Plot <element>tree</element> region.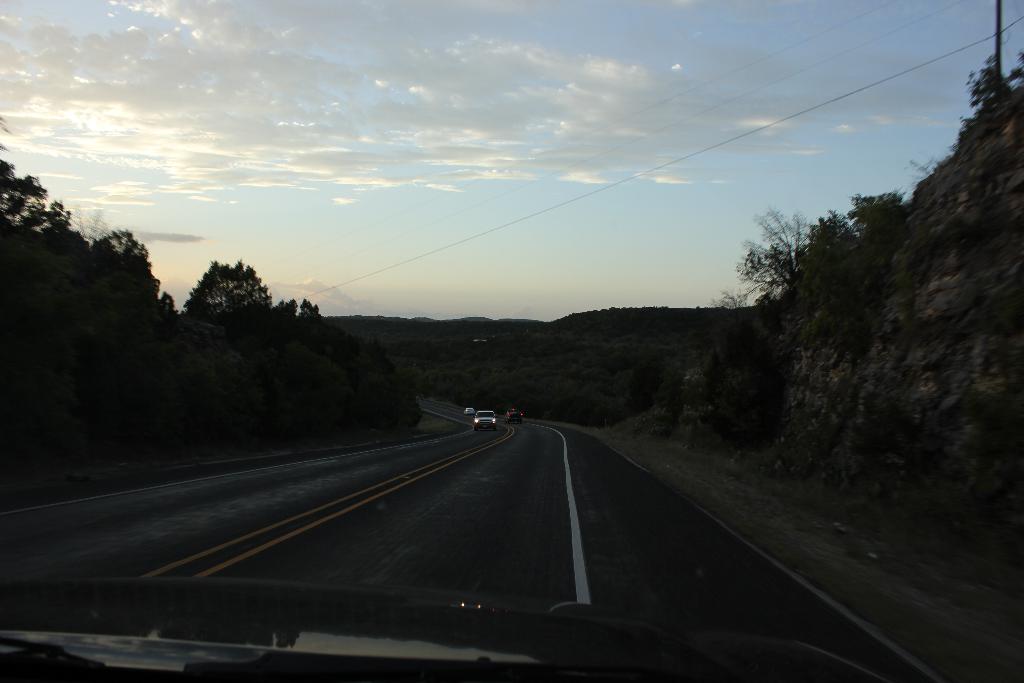
Plotted at x1=170 y1=252 x2=269 y2=331.
